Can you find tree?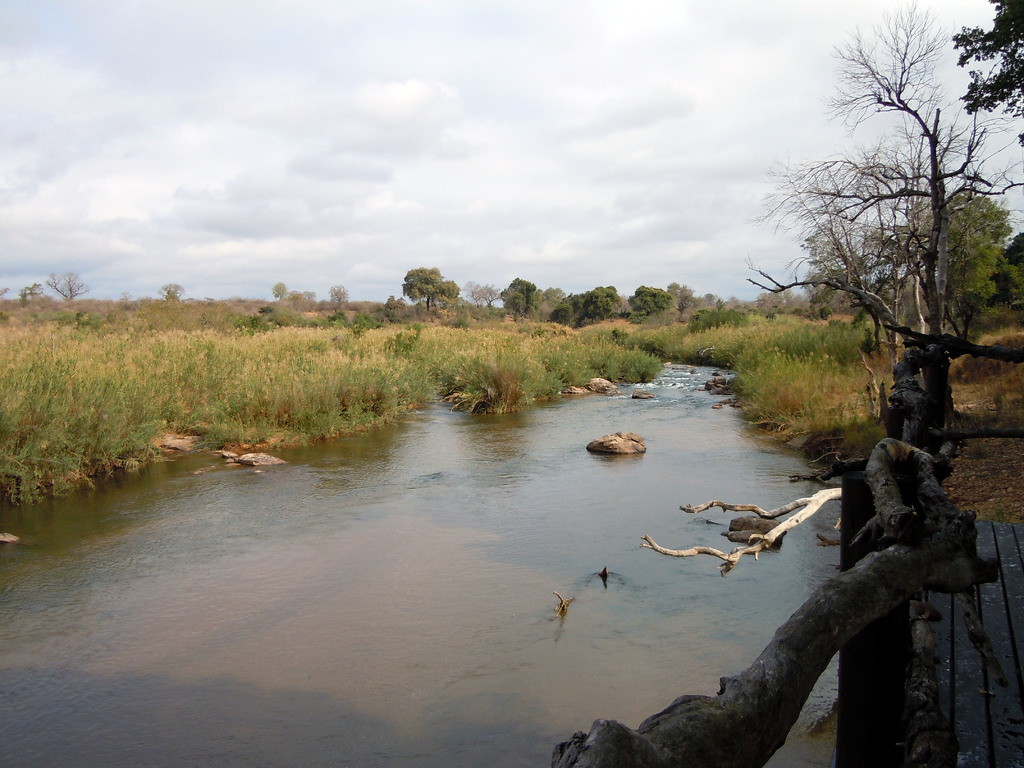
Yes, bounding box: detection(271, 278, 291, 301).
